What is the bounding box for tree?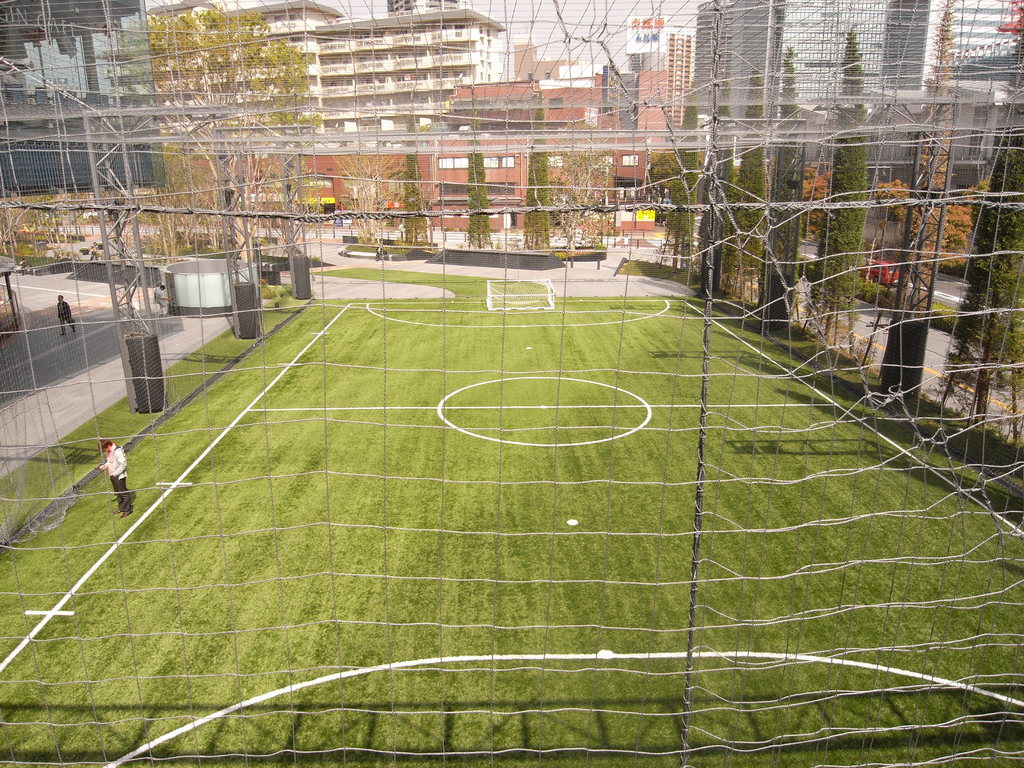
rect(661, 127, 700, 271).
